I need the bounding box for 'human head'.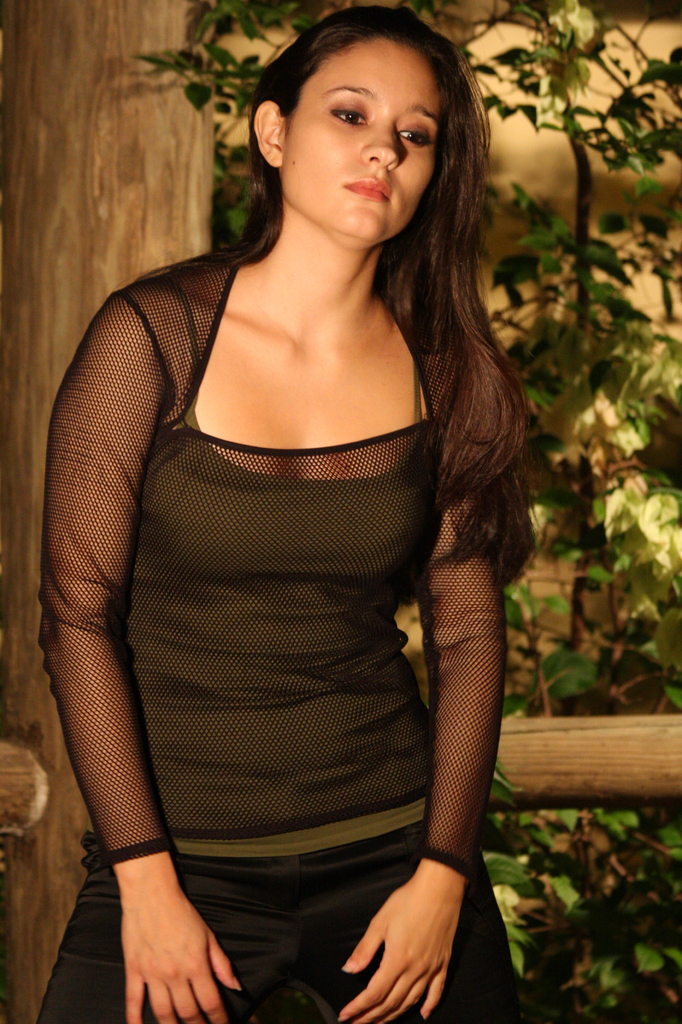
Here it is: pyautogui.locateOnScreen(226, 12, 484, 259).
